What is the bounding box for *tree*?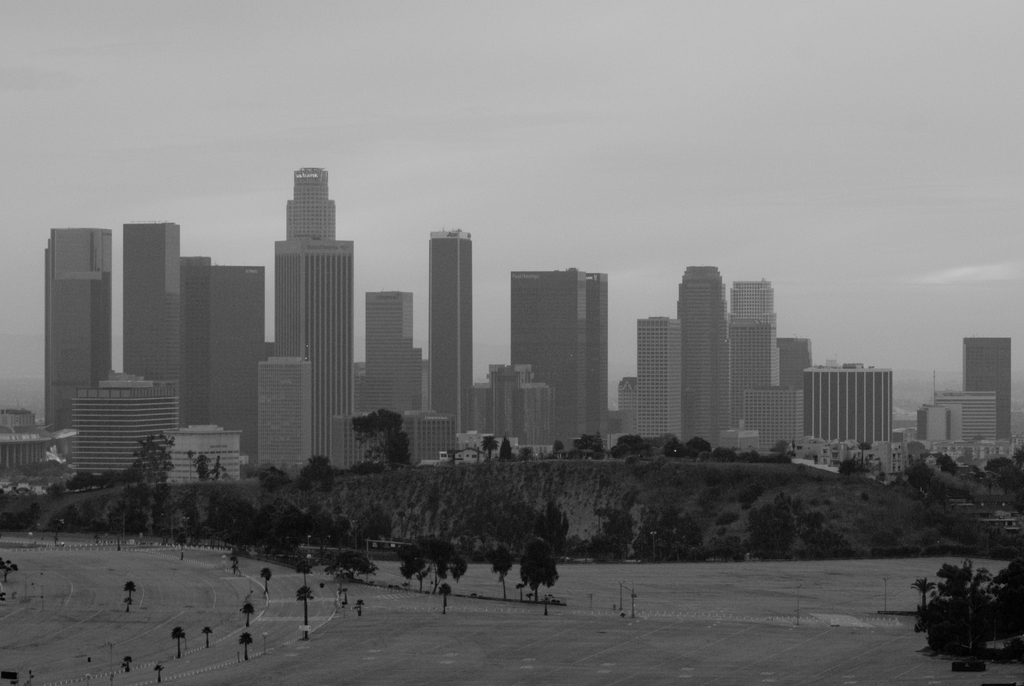
241,604,259,630.
